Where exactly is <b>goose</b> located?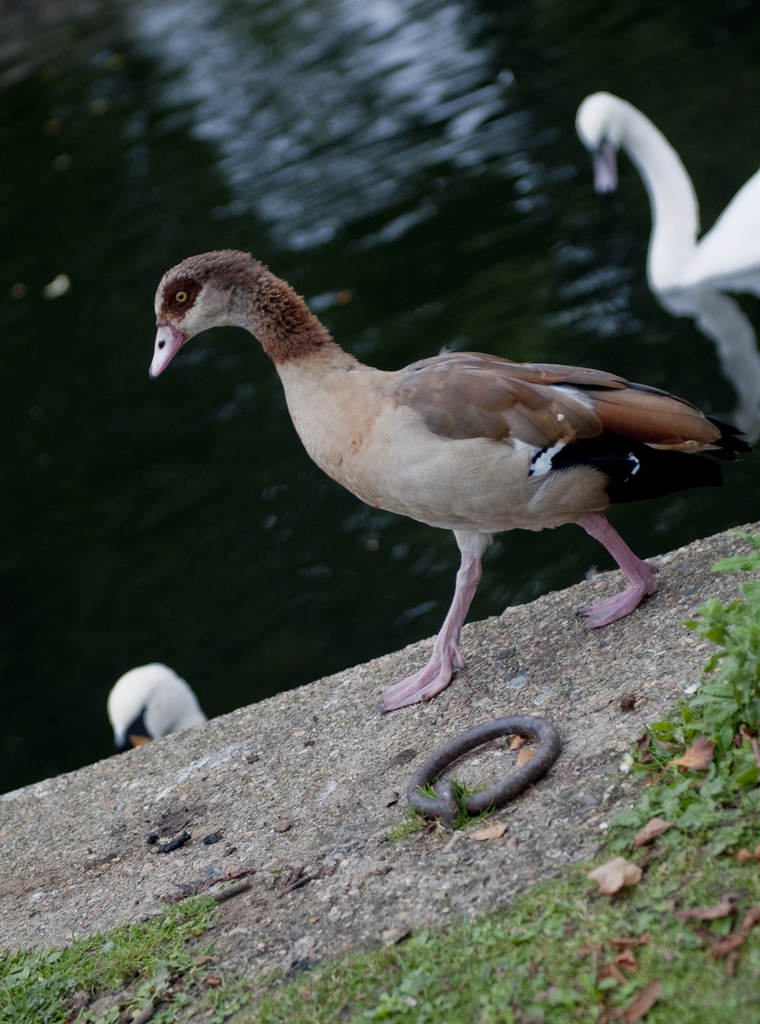
Its bounding box is box(111, 660, 209, 746).
